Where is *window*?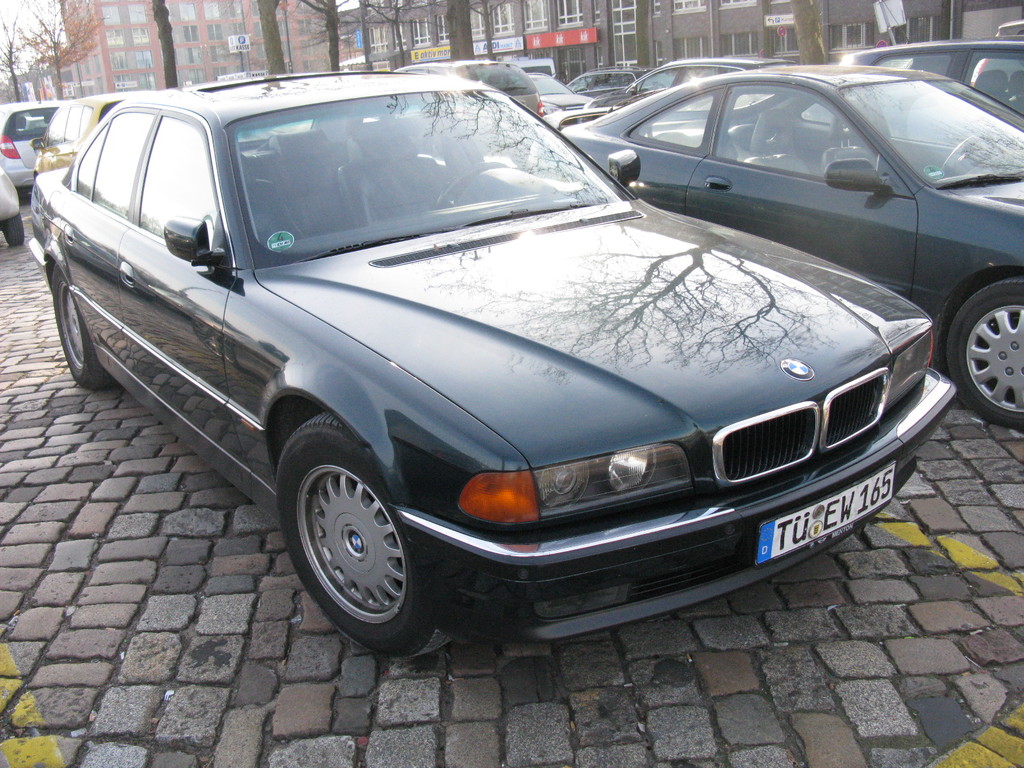
locate(190, 68, 204, 84).
